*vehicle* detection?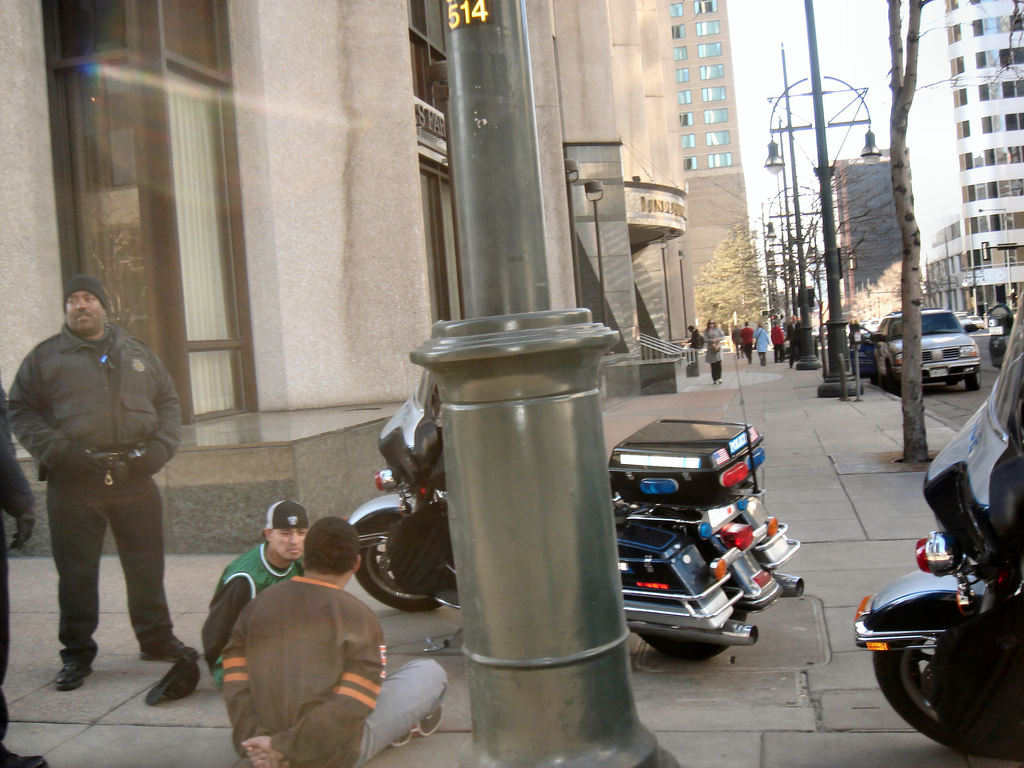
{"left": 866, "top": 305, "right": 981, "bottom": 390}
